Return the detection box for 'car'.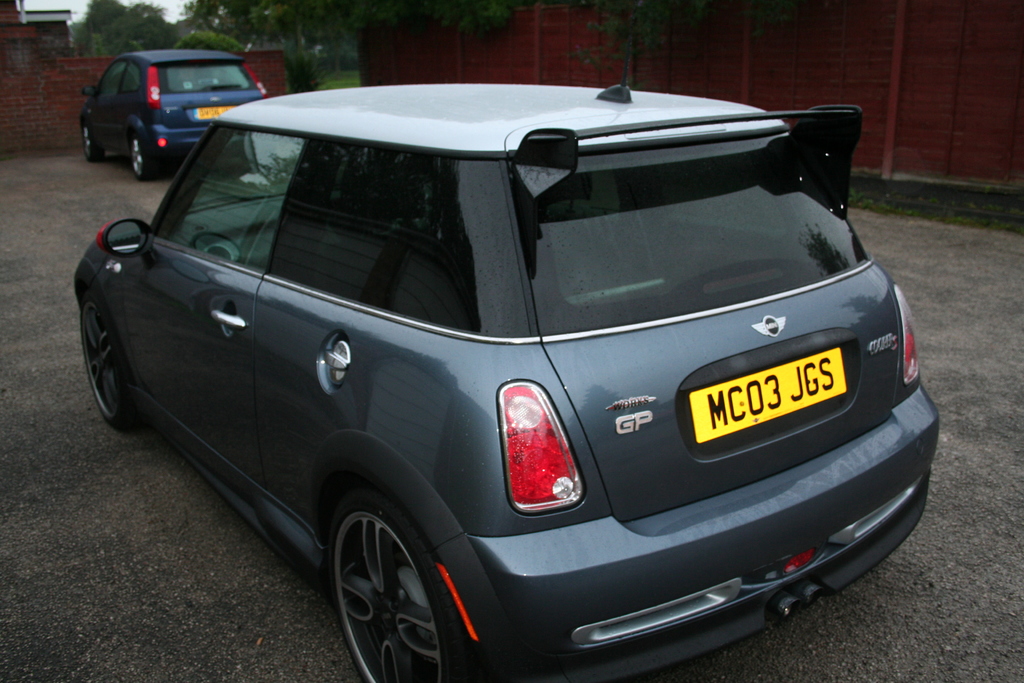
80:50:269:181.
